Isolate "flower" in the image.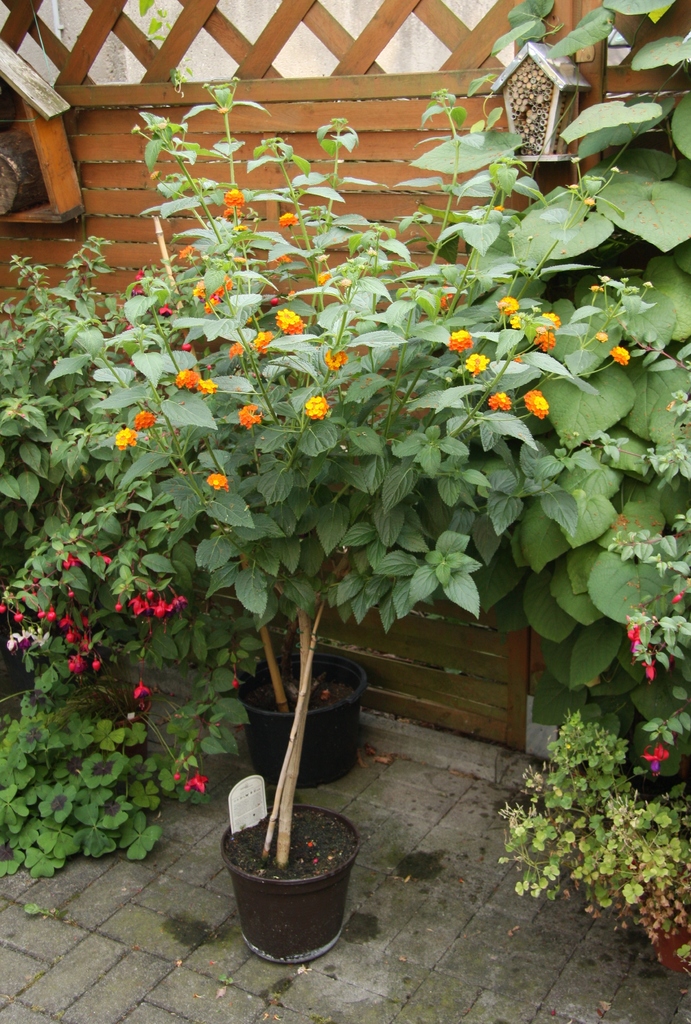
Isolated region: [127, 684, 154, 698].
